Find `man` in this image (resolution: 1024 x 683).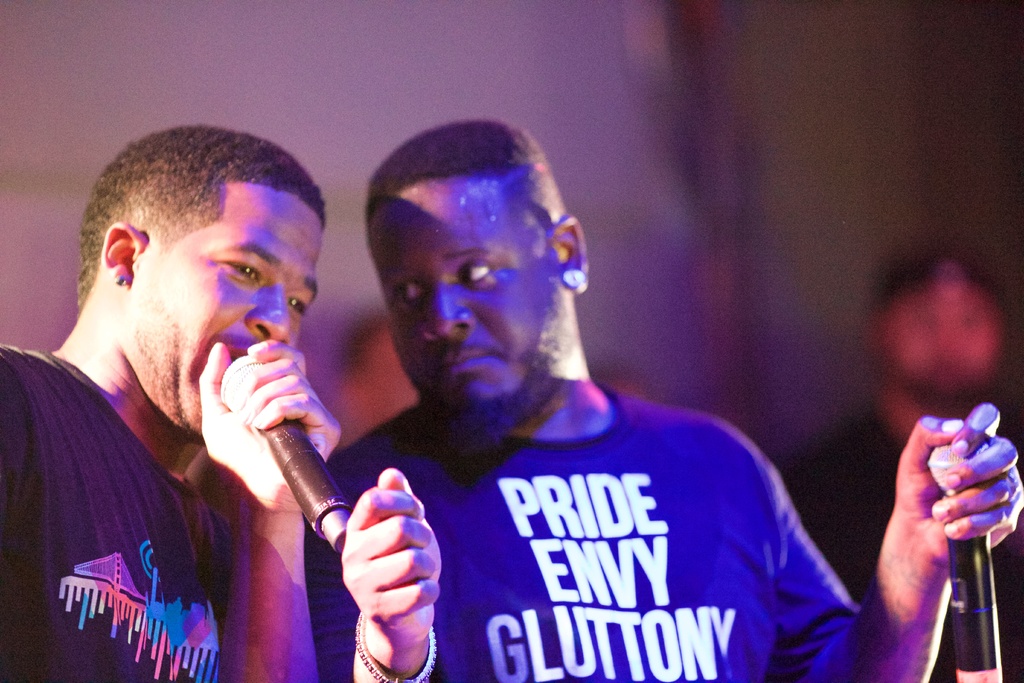
Rect(299, 122, 1023, 682).
